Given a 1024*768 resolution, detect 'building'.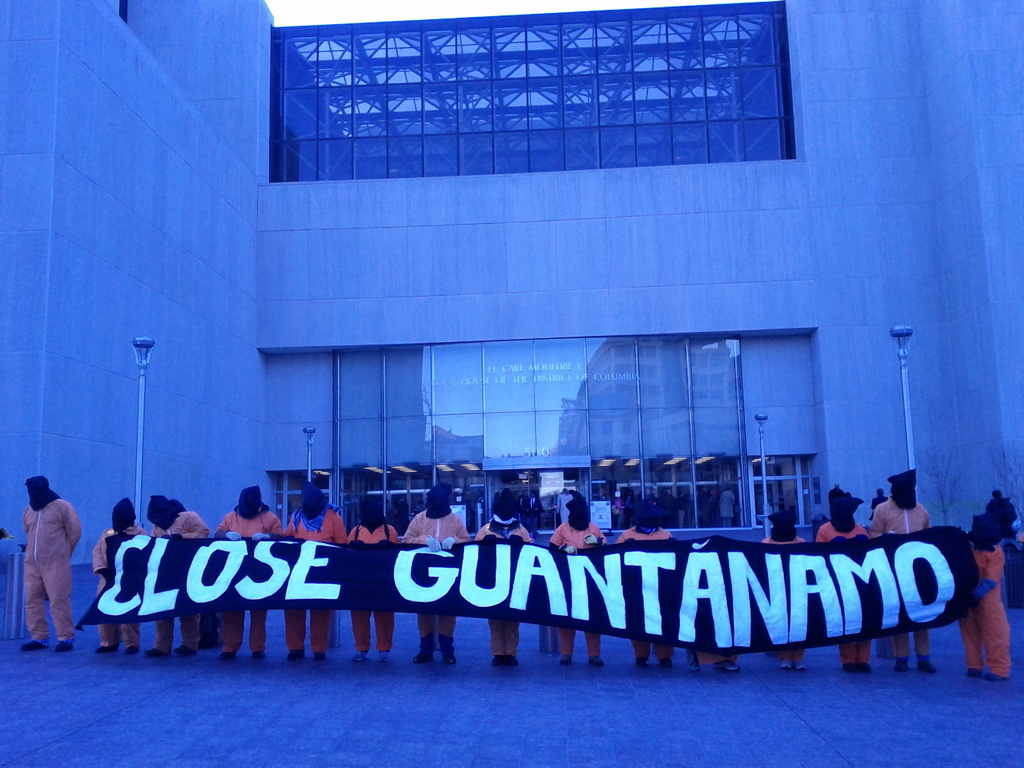
<region>0, 0, 1023, 639</region>.
